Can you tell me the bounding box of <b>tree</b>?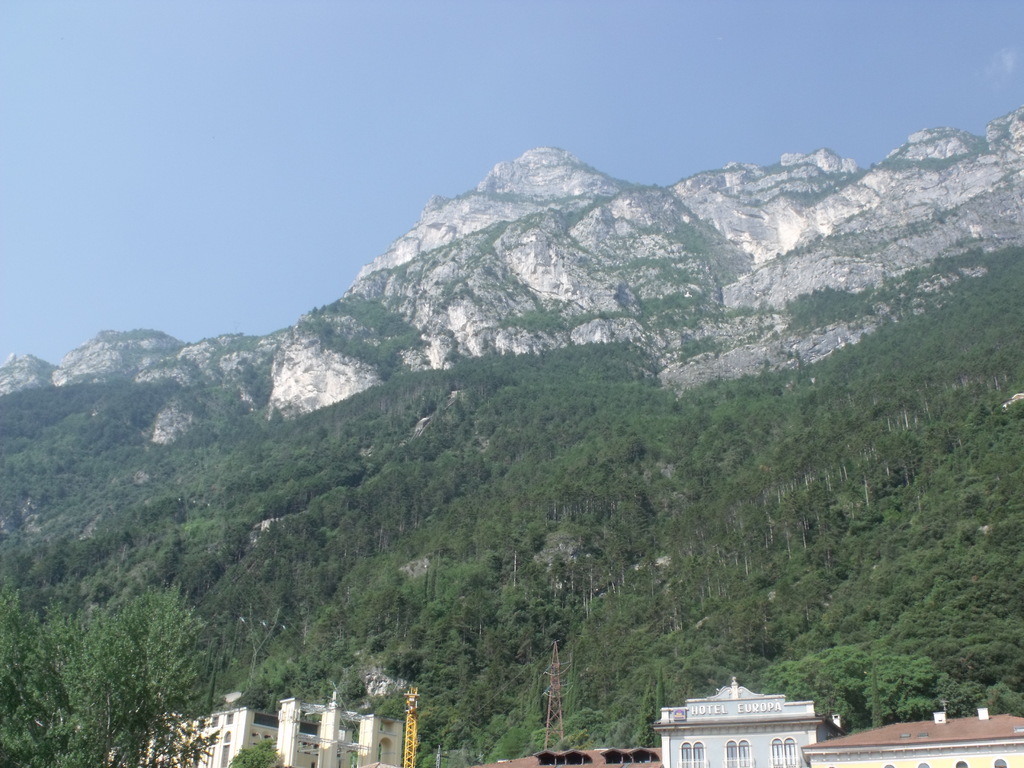
l=0, t=582, r=221, b=767.
